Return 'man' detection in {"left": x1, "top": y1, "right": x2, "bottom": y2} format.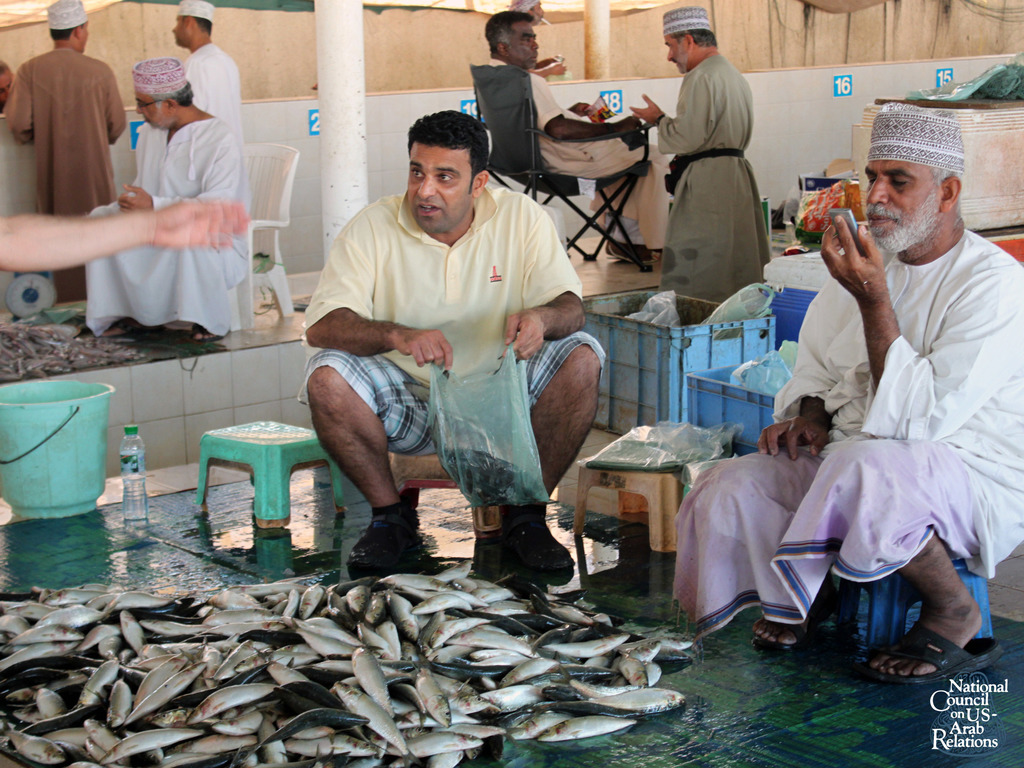
{"left": 753, "top": 97, "right": 1014, "bottom": 723}.
